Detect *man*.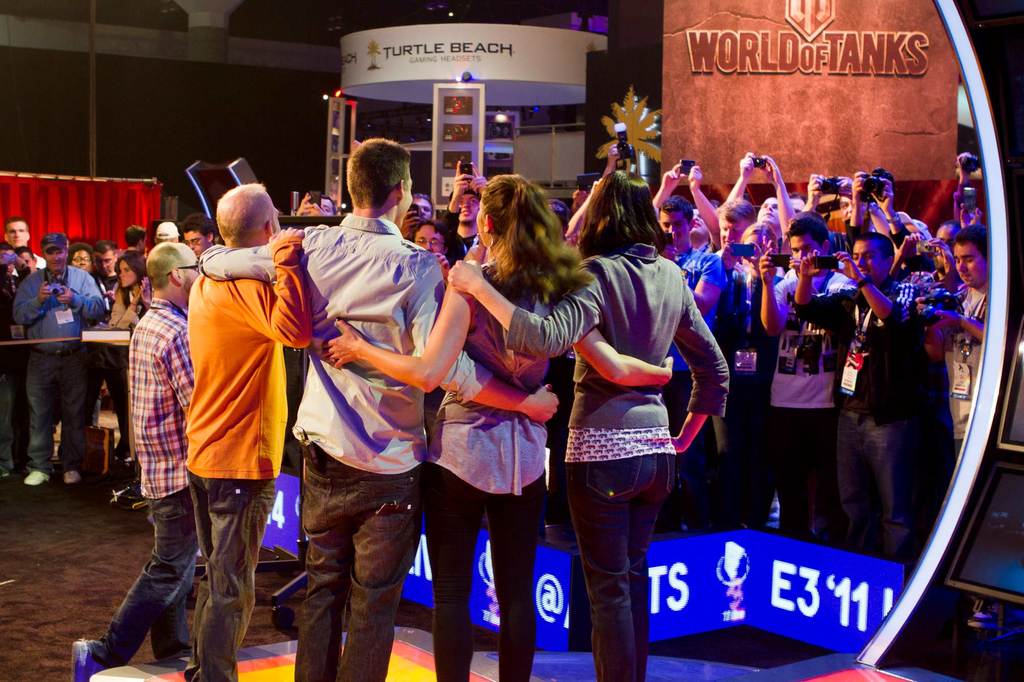
Detected at <region>184, 215, 218, 255</region>.
